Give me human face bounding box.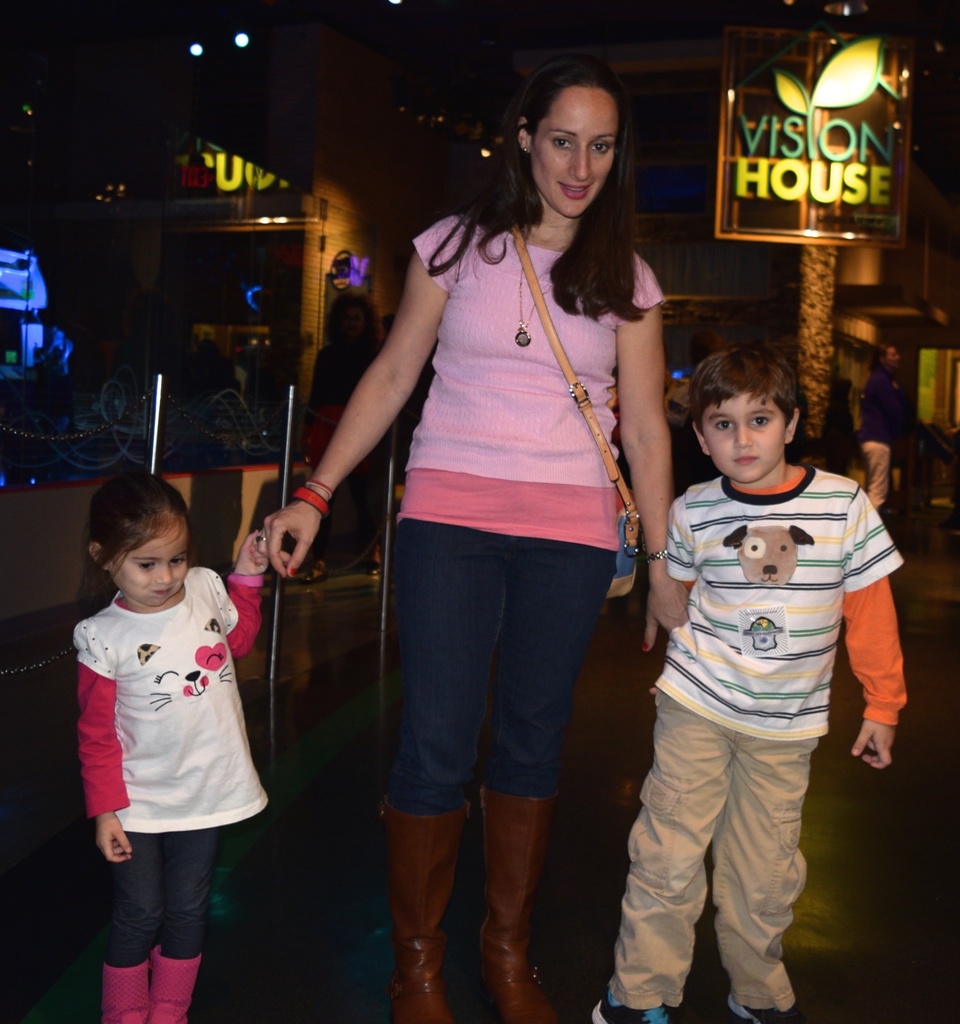
Rect(118, 522, 190, 608).
